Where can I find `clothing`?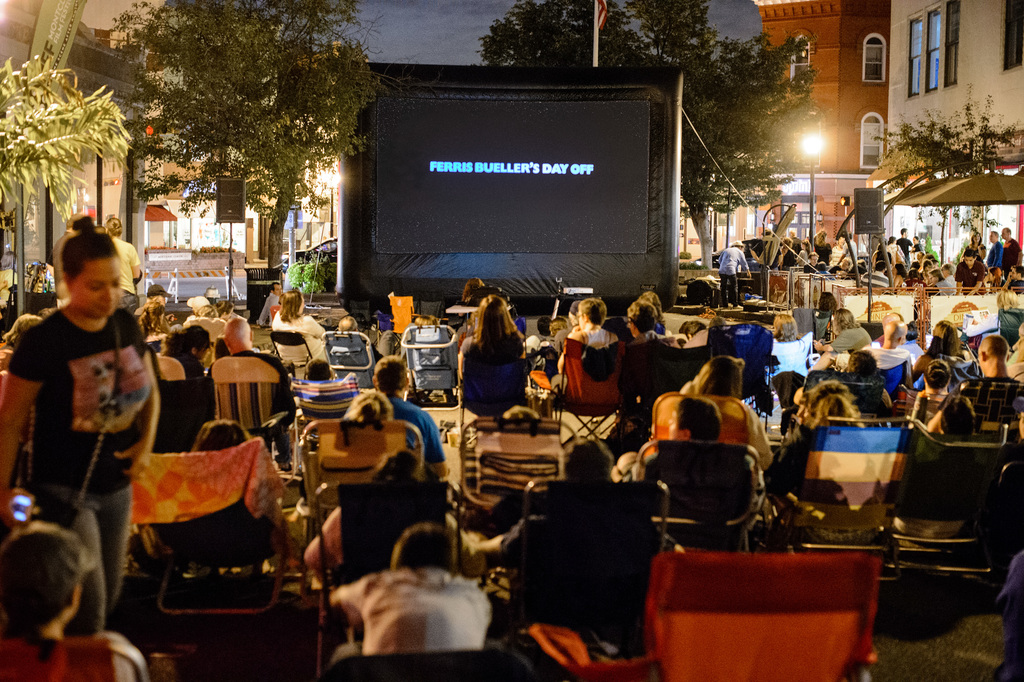
You can find it at bbox(460, 334, 525, 362).
